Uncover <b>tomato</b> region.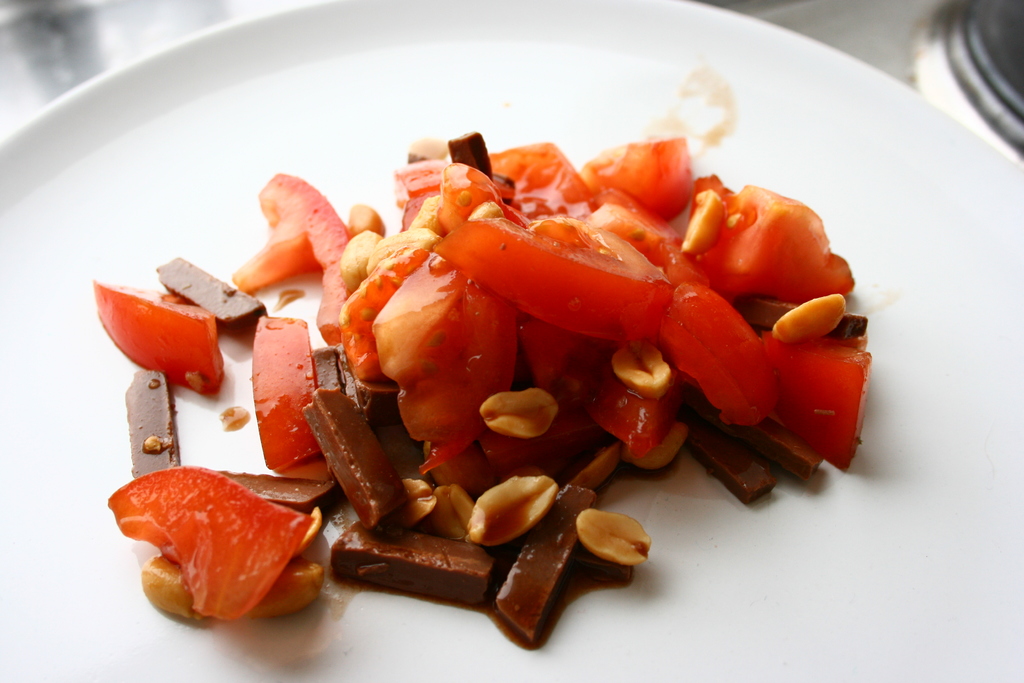
Uncovered: bbox(577, 136, 695, 223).
